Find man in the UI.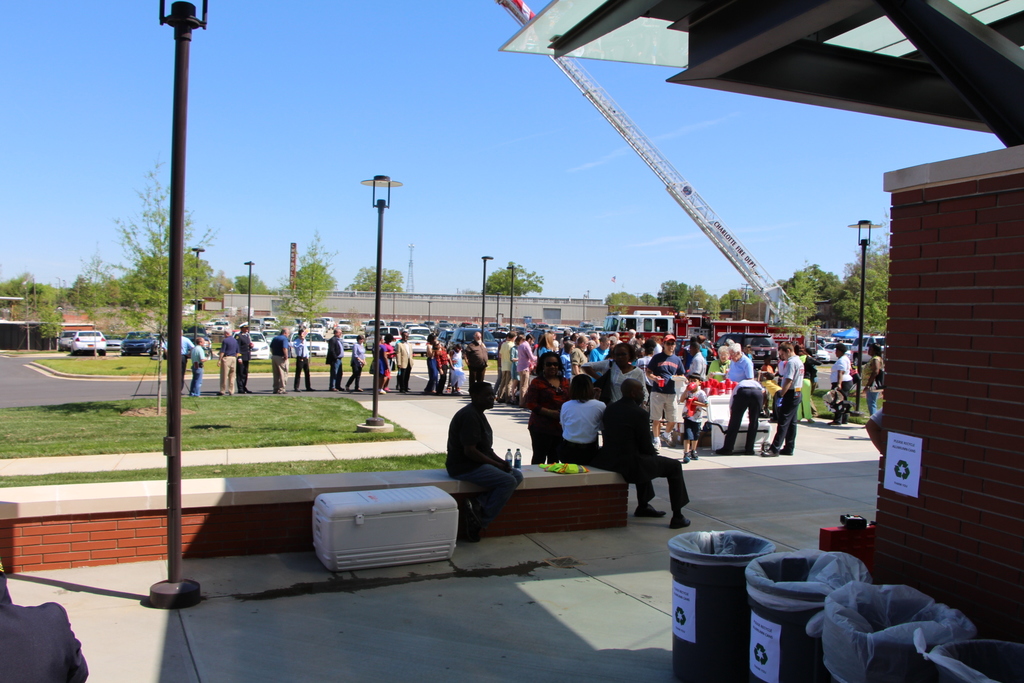
UI element at box(600, 377, 689, 529).
